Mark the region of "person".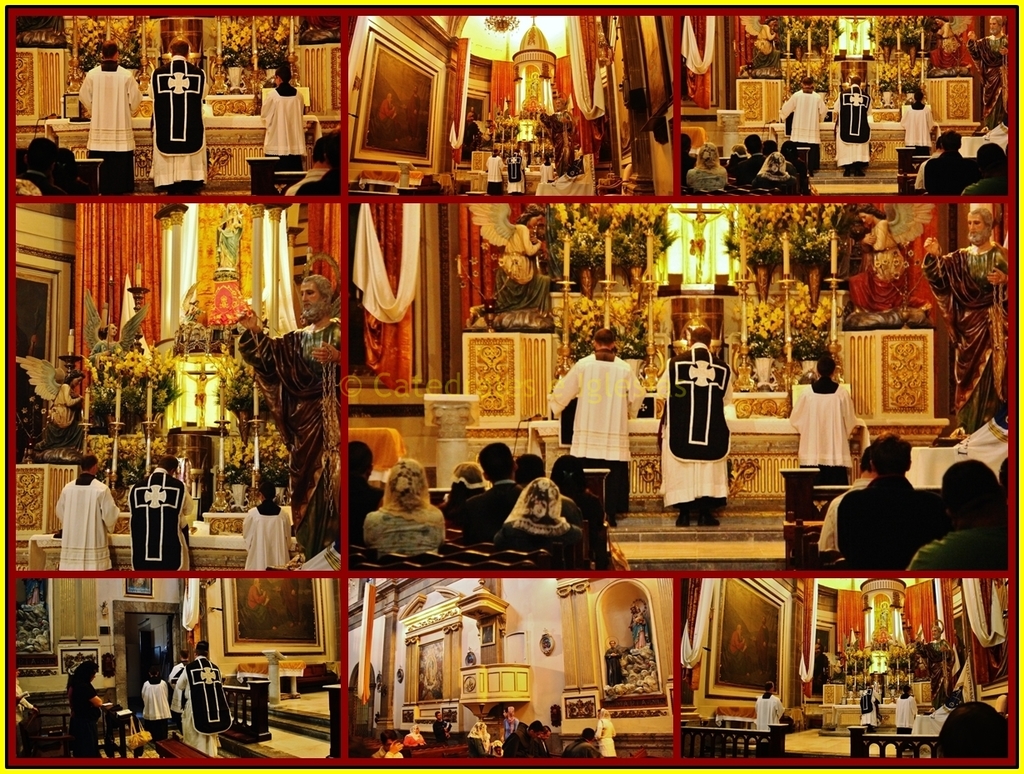
Region: <bbox>924, 132, 966, 198</bbox>.
